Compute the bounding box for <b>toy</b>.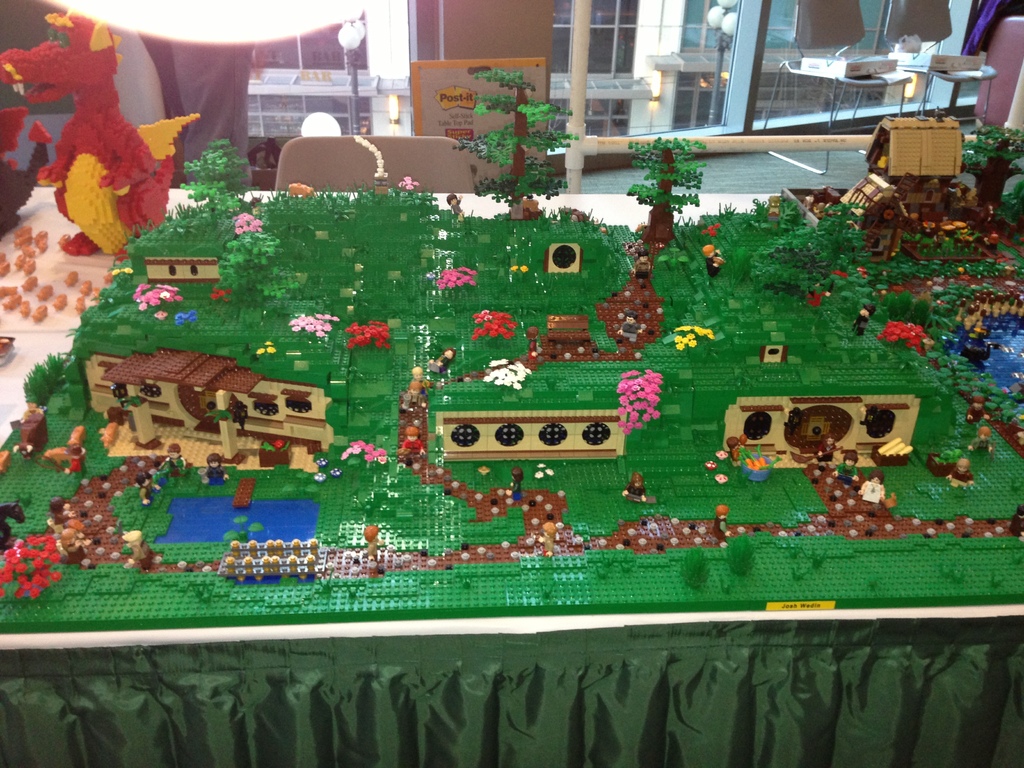
box(862, 474, 890, 500).
